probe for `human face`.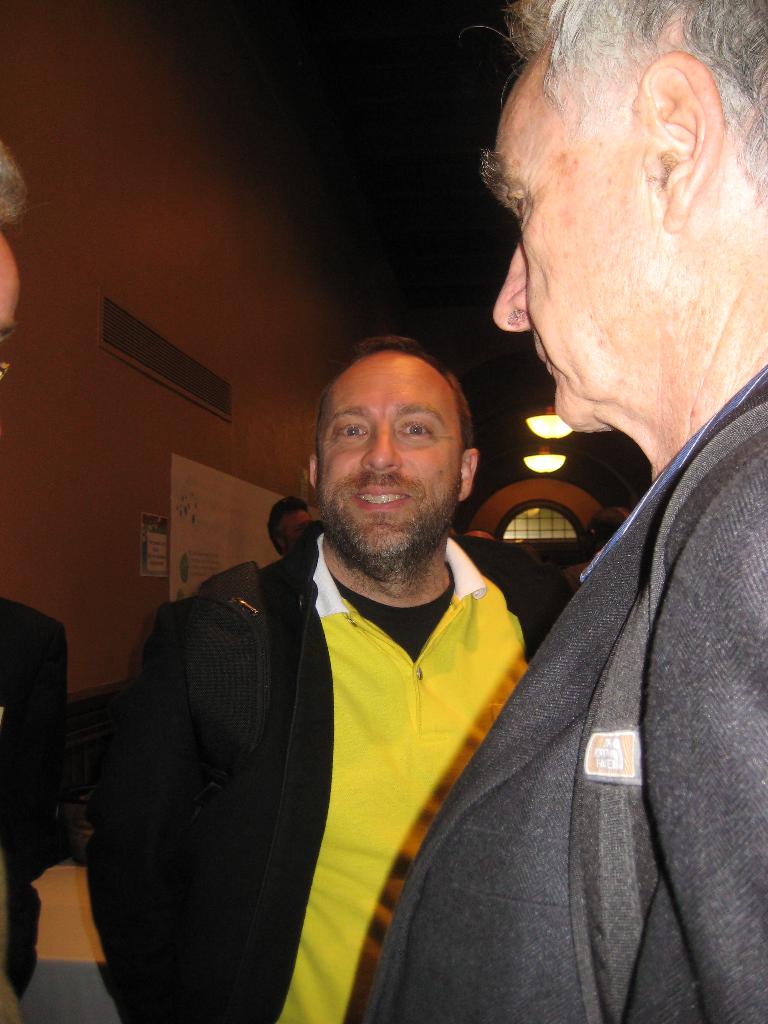
Probe result: 276, 502, 314, 554.
